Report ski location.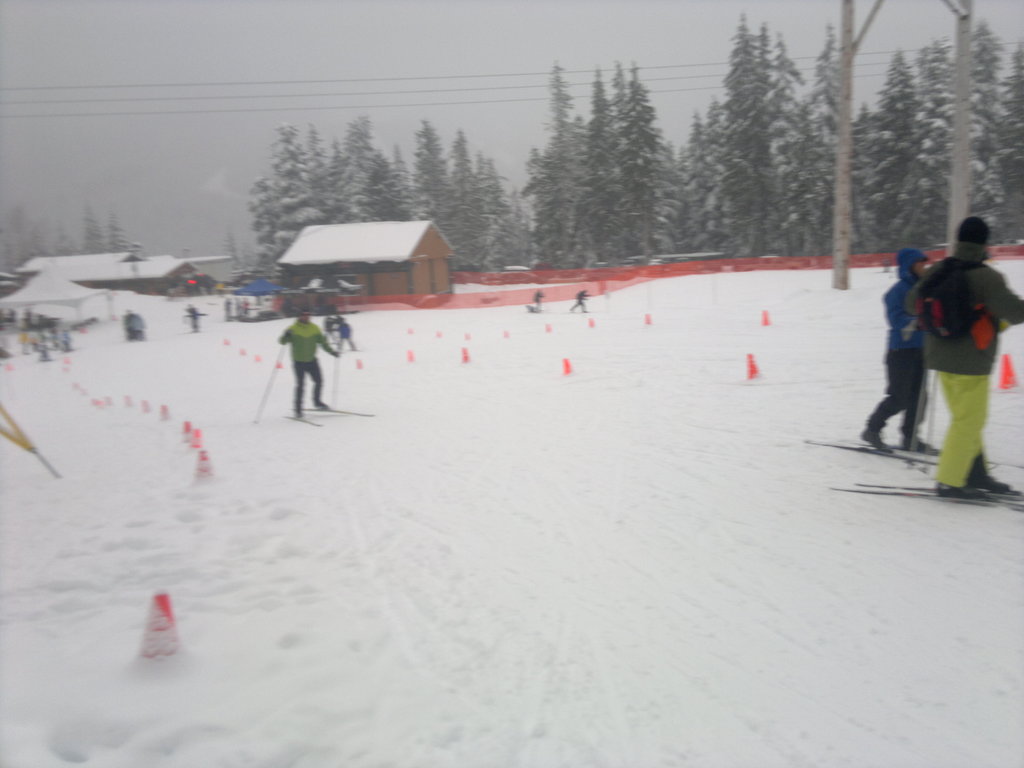
Report: 813:469:1023:515.
